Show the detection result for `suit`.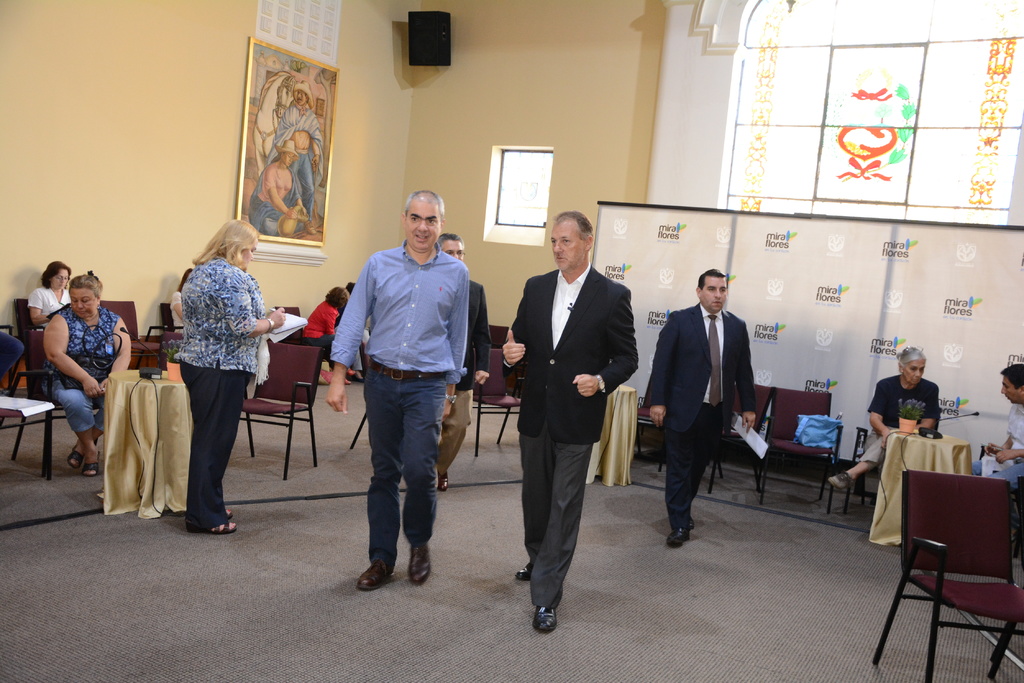
502:261:641:608.
